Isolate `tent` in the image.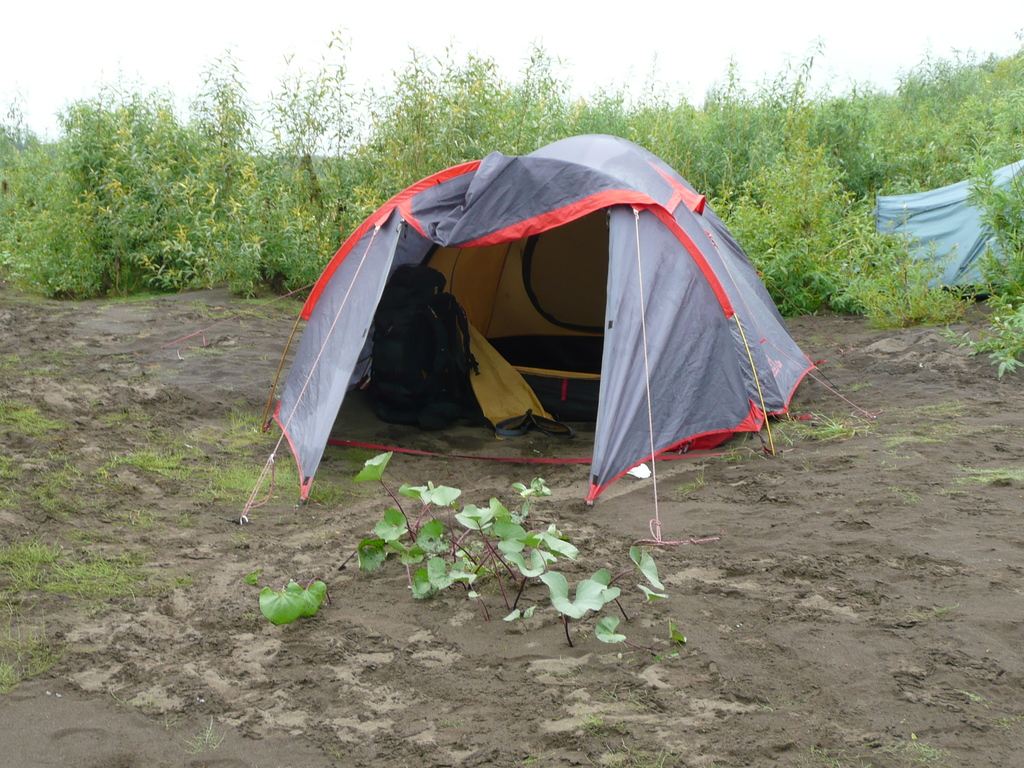
Isolated region: {"x1": 865, "y1": 164, "x2": 1023, "y2": 303}.
